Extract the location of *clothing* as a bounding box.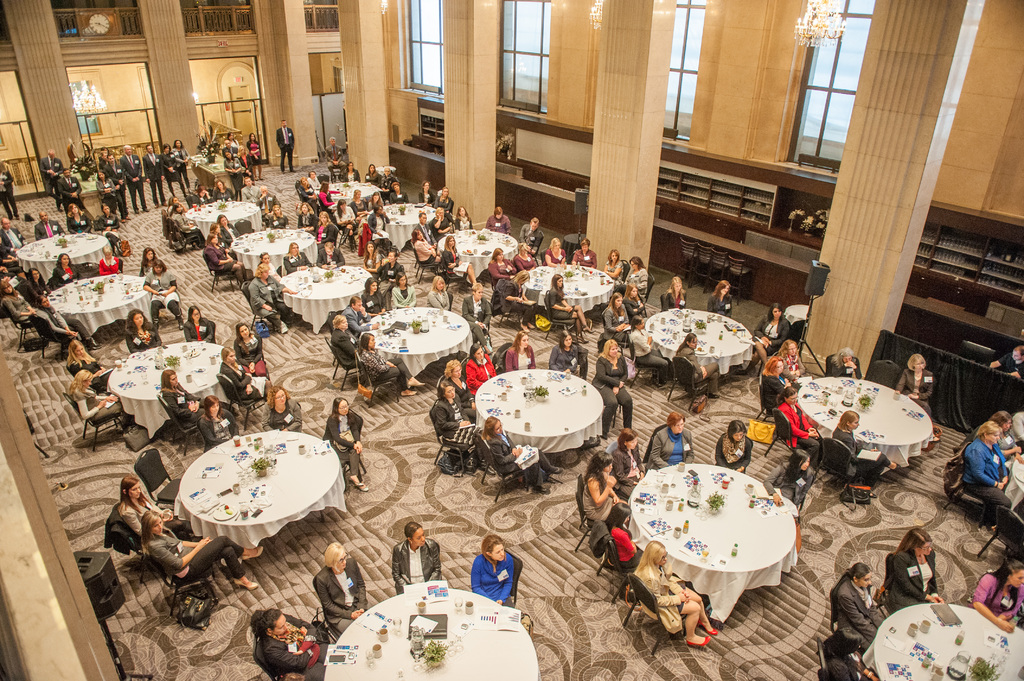
(145, 154, 171, 206).
